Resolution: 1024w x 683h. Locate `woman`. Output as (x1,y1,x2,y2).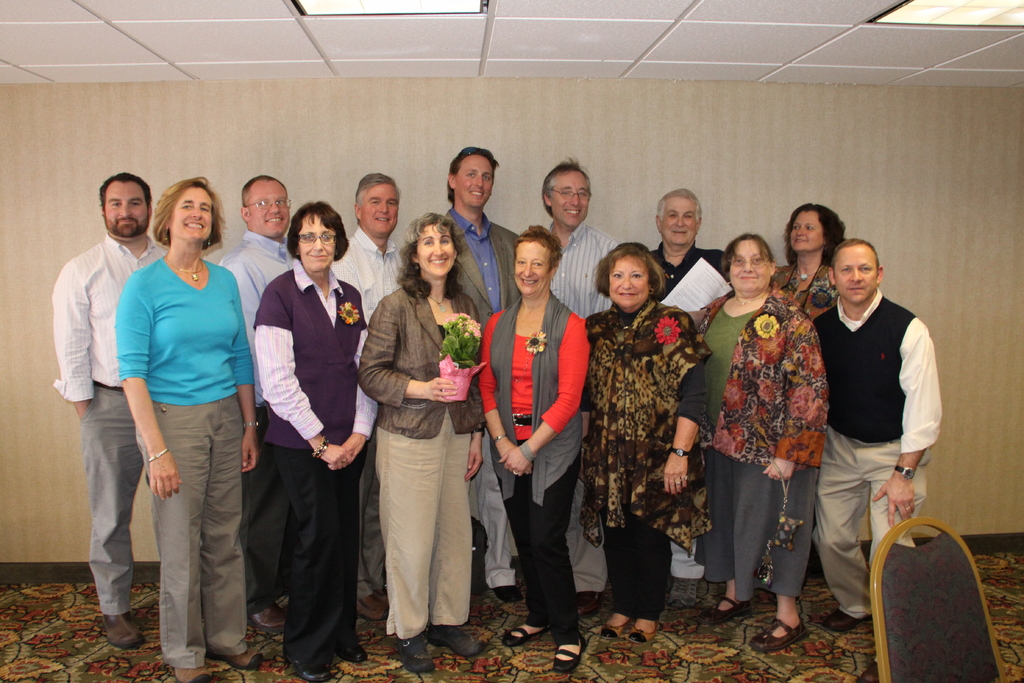
(692,231,829,654).
